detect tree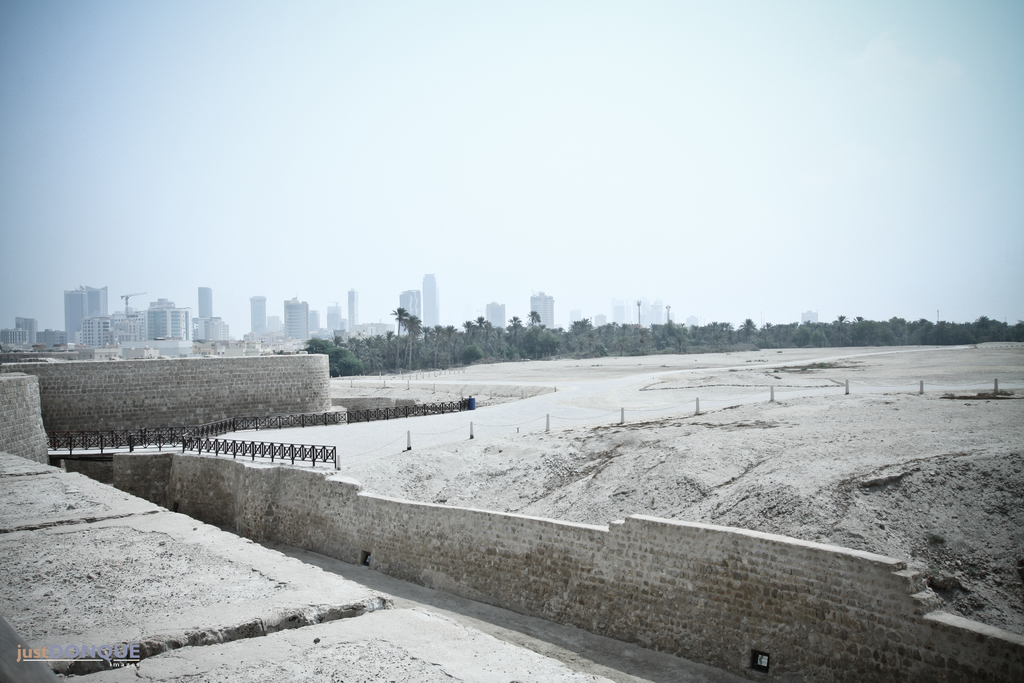
(x1=406, y1=309, x2=424, y2=368)
